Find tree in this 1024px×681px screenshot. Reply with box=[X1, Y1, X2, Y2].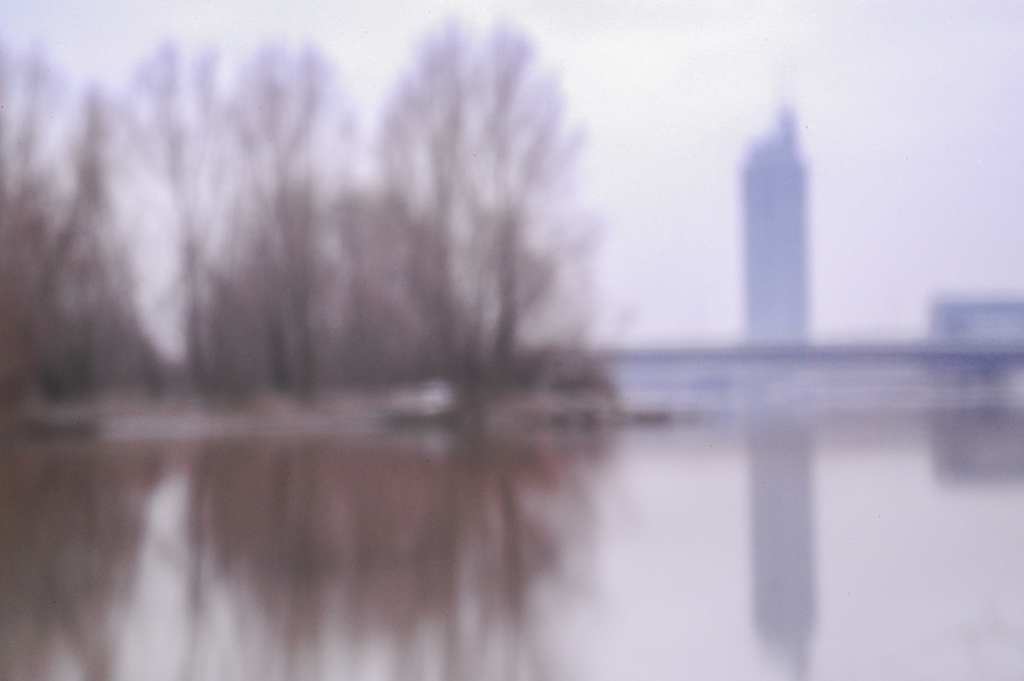
box=[103, 41, 380, 380].
